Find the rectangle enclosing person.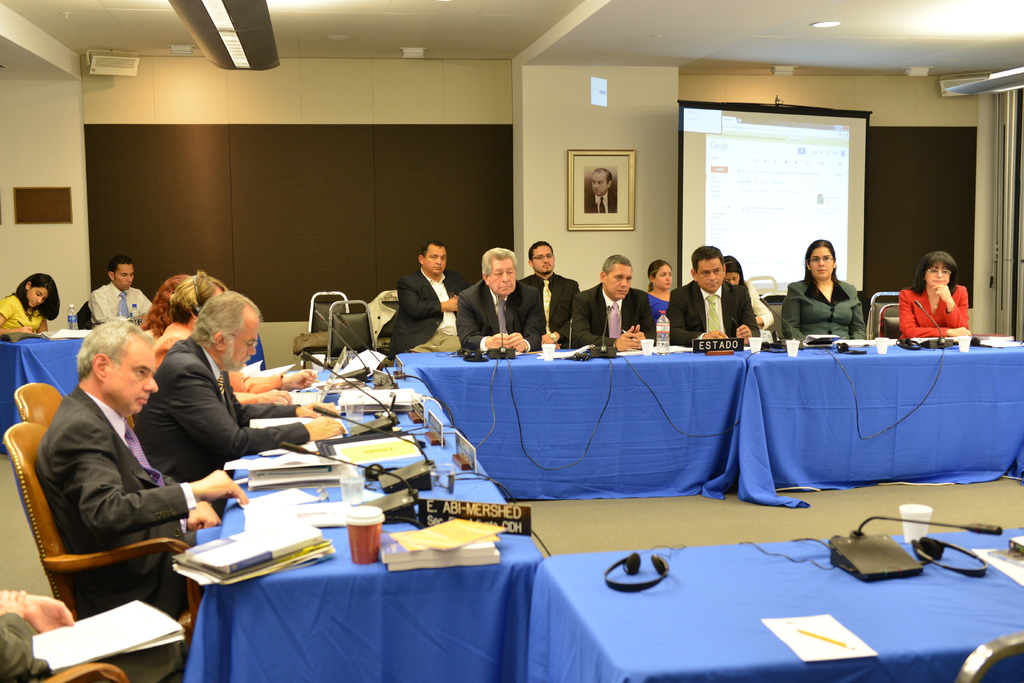
Rect(899, 240, 977, 344).
